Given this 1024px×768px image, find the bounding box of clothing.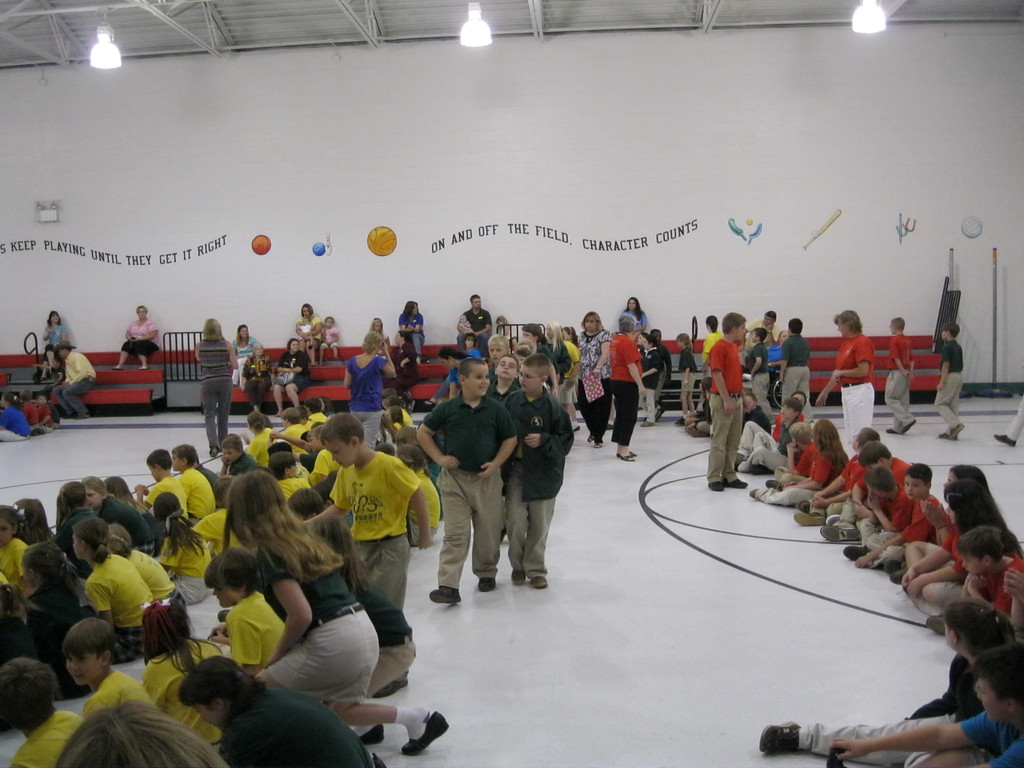
x1=401 y1=308 x2=425 y2=358.
